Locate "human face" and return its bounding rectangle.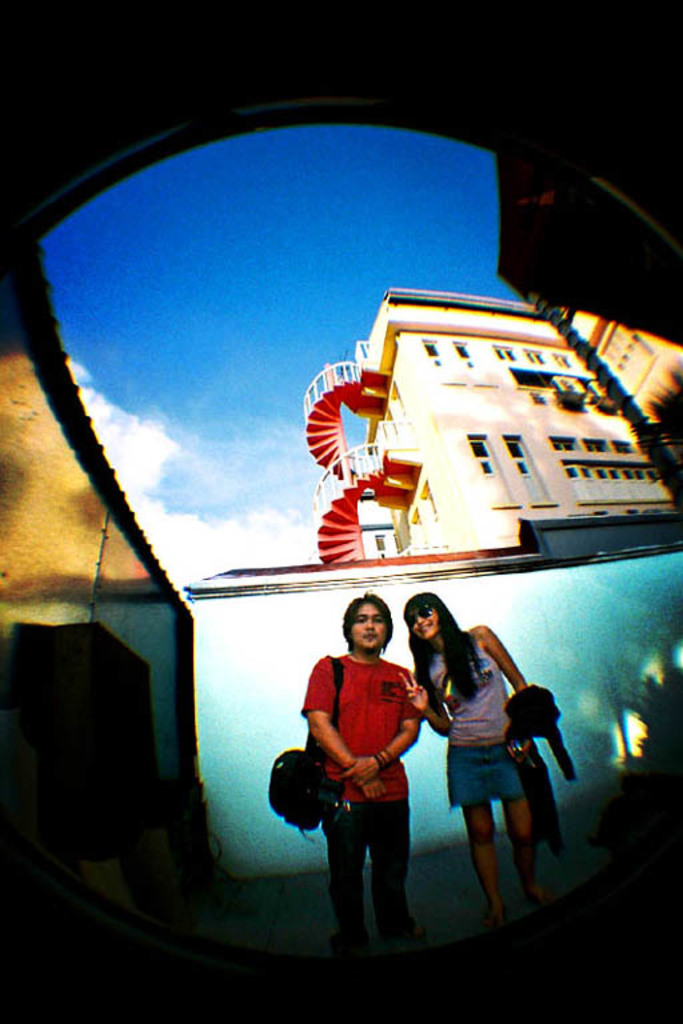
locate(416, 608, 438, 639).
